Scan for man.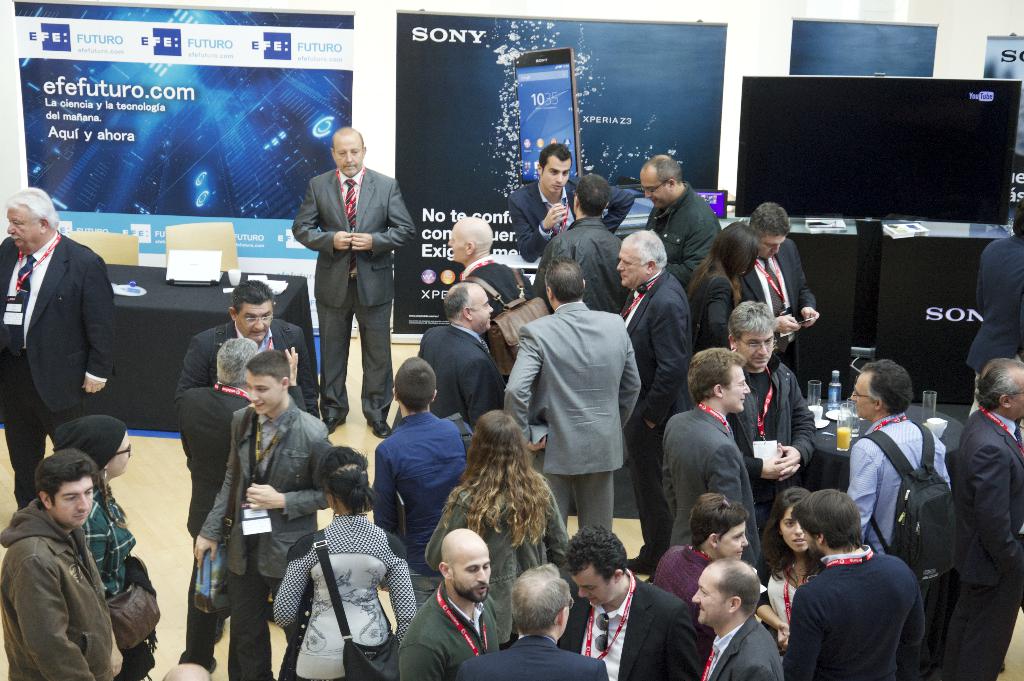
Scan result: 397/525/502/678.
